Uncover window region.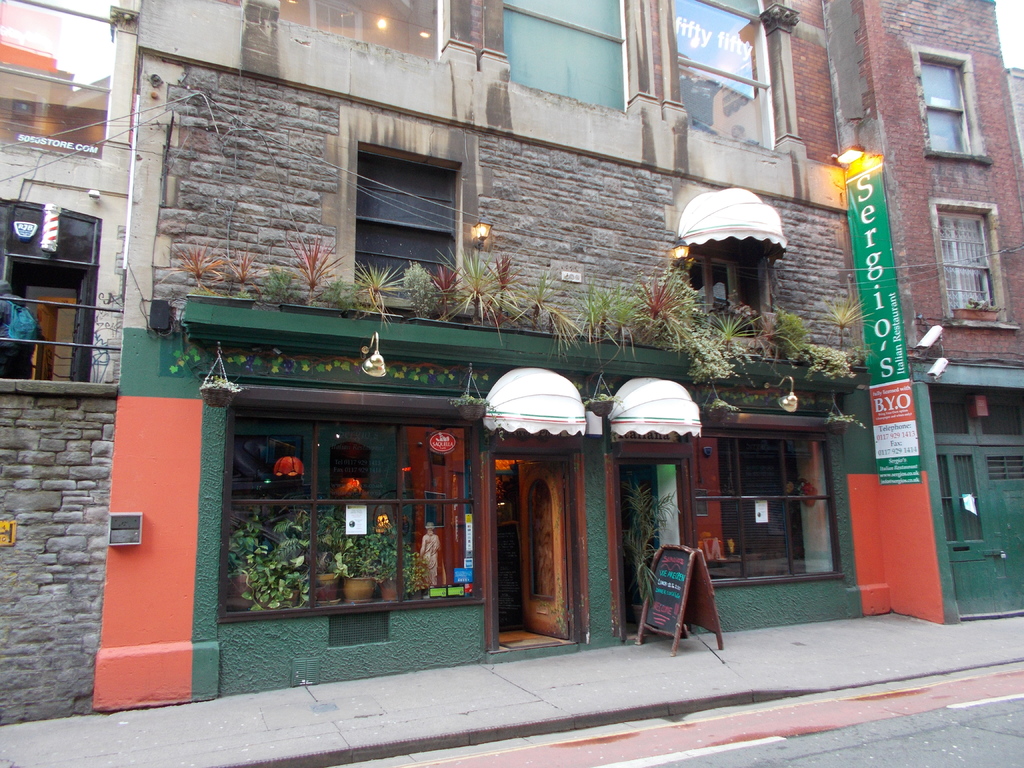
Uncovered: box(502, 0, 628, 119).
